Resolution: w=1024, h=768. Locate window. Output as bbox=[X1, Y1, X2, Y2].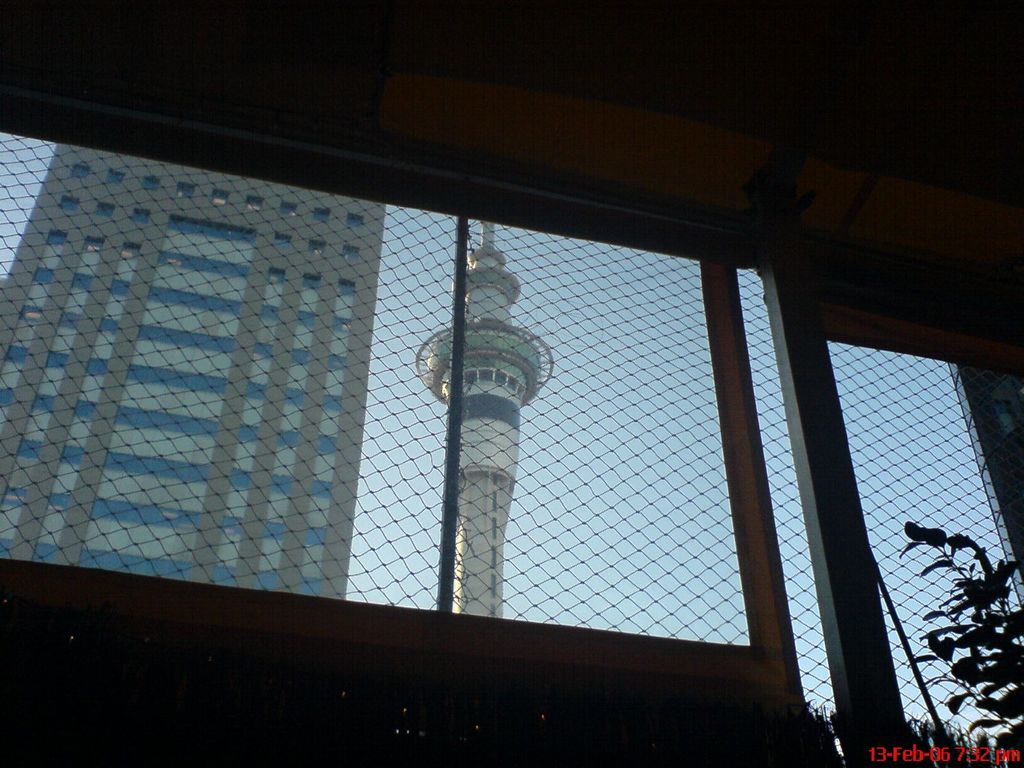
bbox=[5, 487, 29, 508].
